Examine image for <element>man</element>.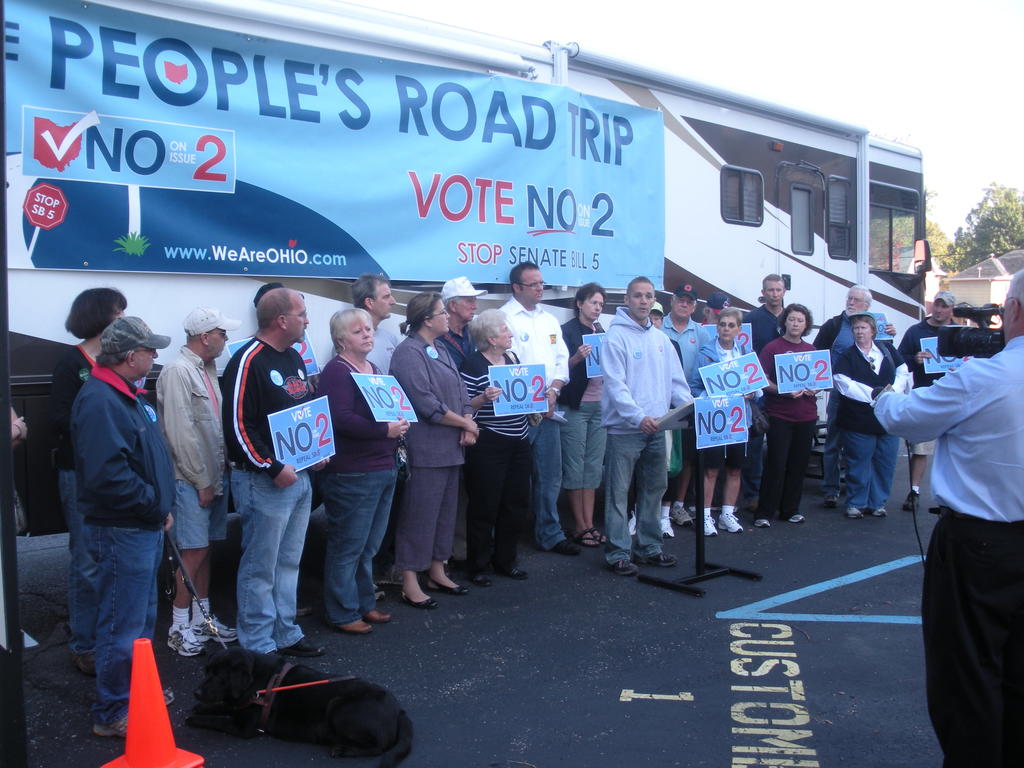
Examination result: locate(33, 278, 191, 750).
